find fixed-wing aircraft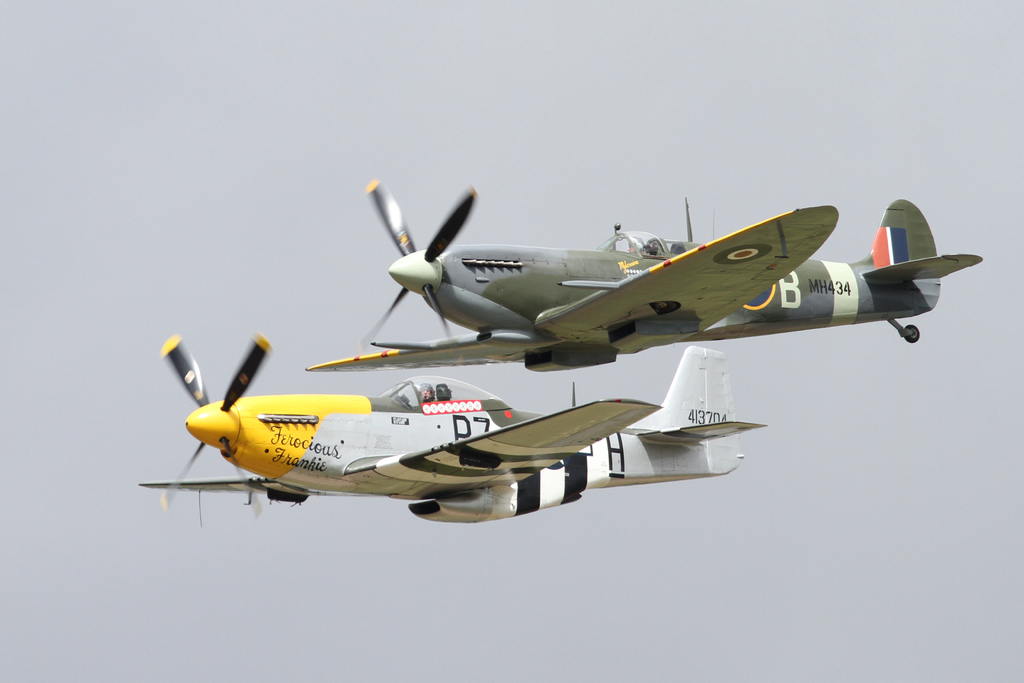
{"x1": 141, "y1": 325, "x2": 769, "y2": 529}
